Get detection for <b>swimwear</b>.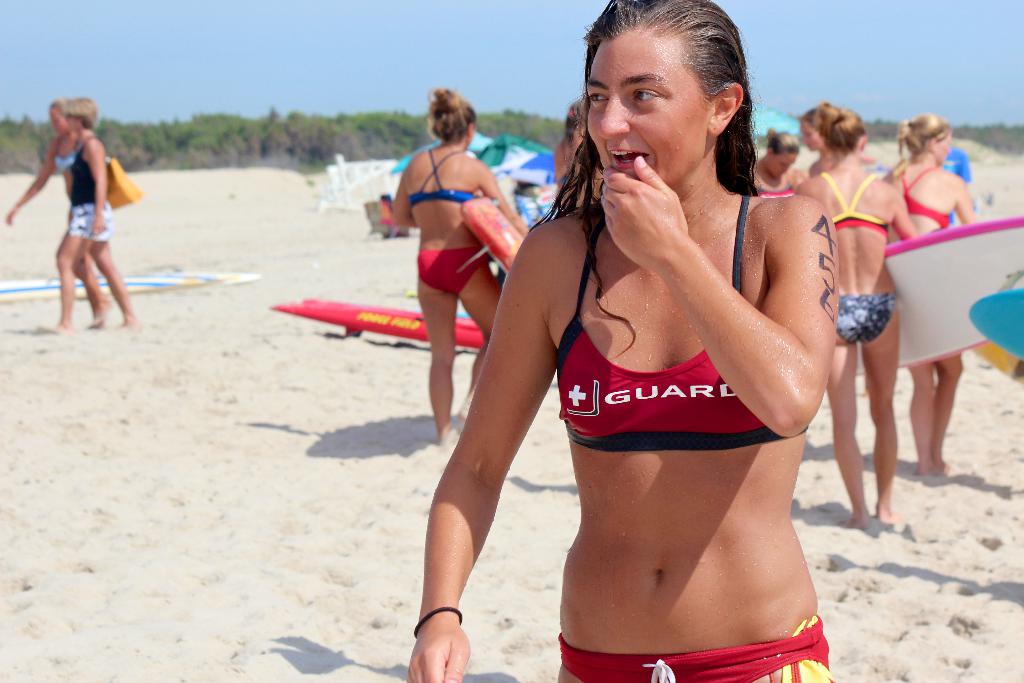
Detection: left=753, top=159, right=807, bottom=201.
